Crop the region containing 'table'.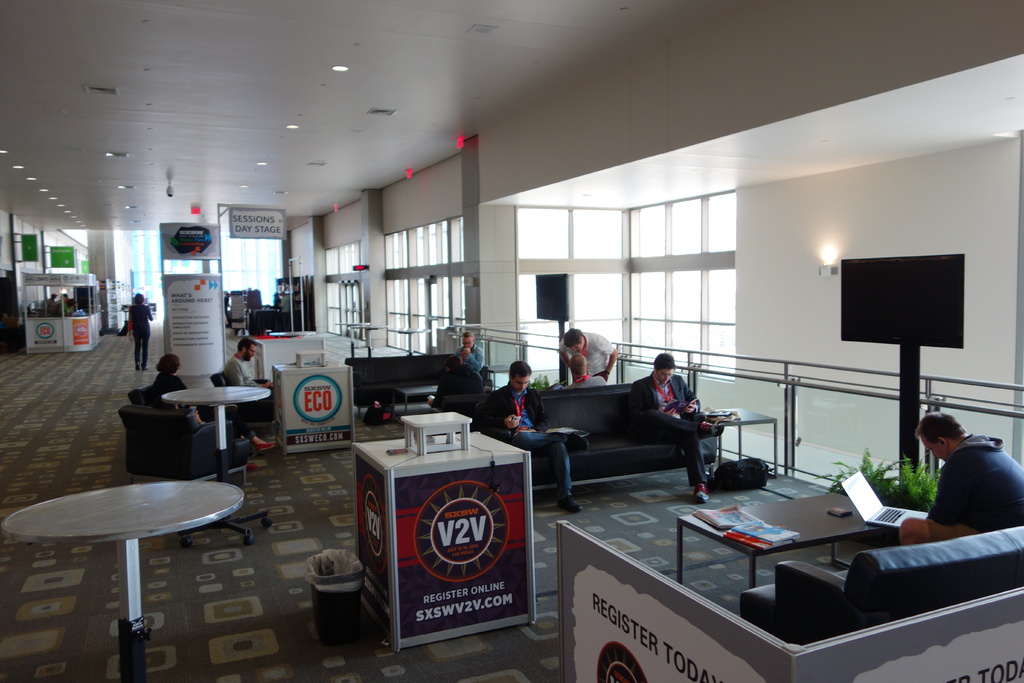
Crop region: (667, 474, 925, 588).
